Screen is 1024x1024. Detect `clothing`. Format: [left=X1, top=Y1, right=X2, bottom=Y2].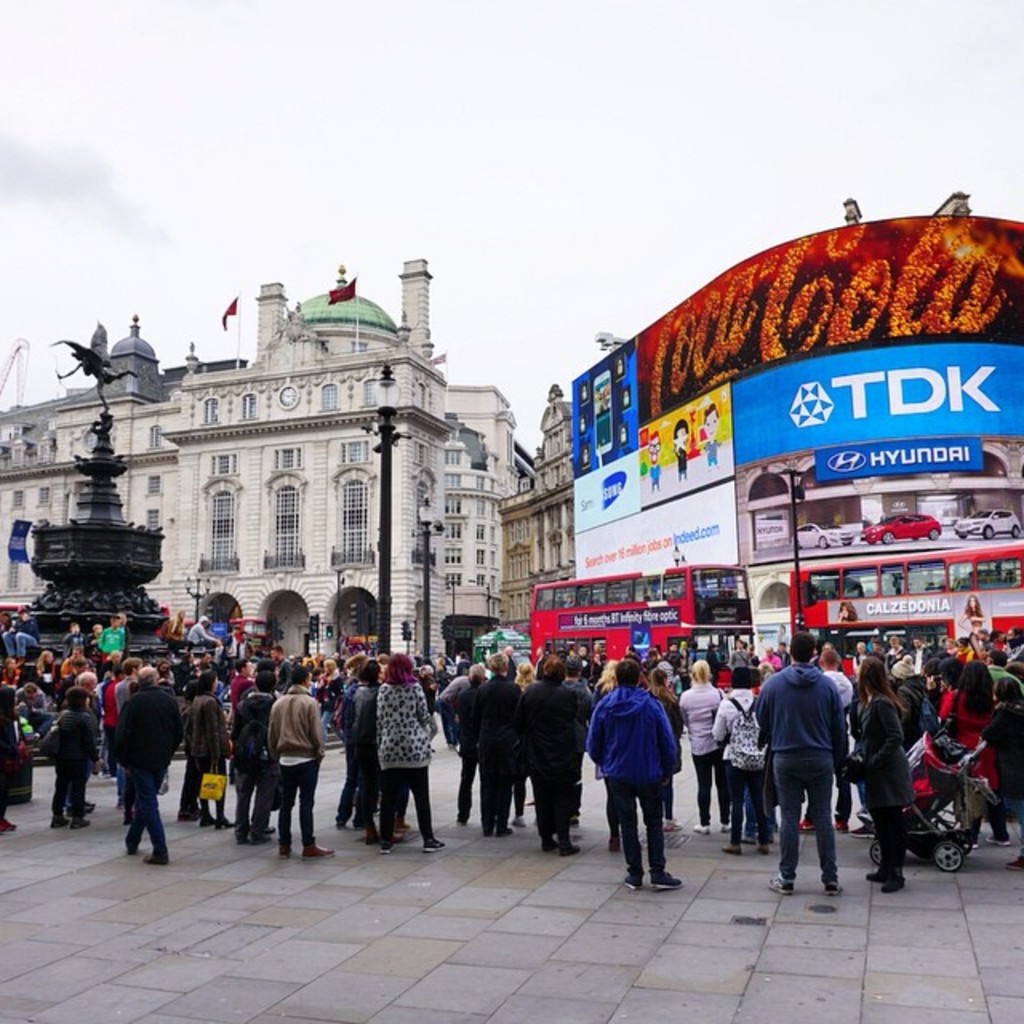
[left=371, top=672, right=434, bottom=830].
